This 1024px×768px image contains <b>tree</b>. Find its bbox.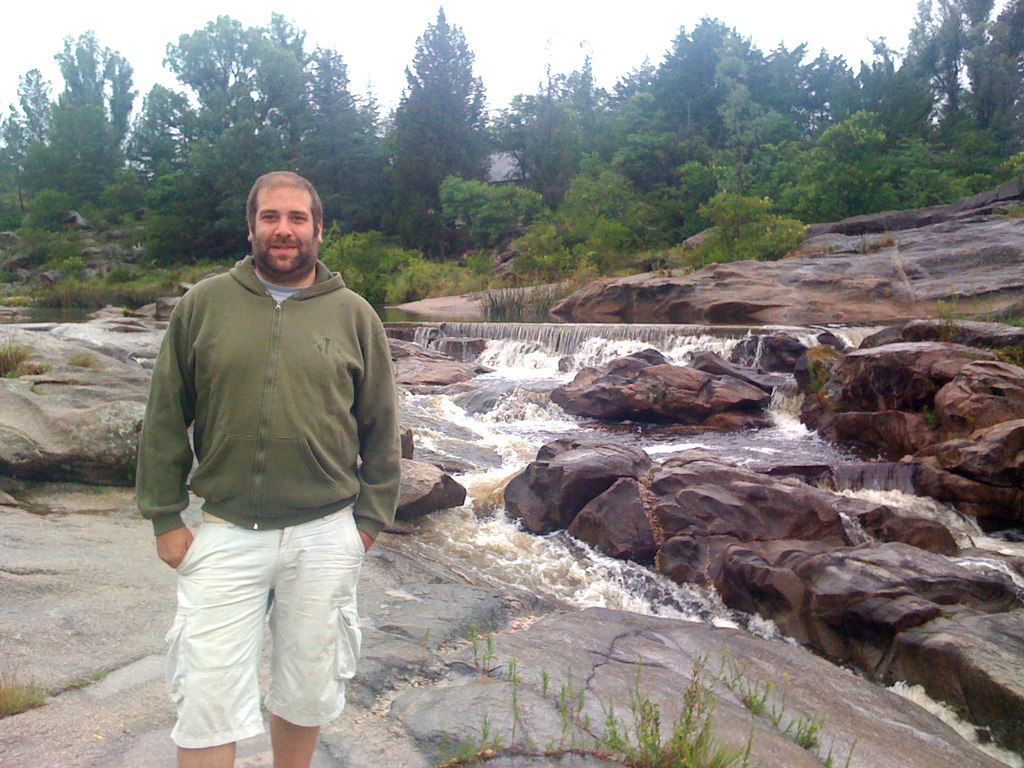
x1=161, y1=13, x2=241, y2=131.
